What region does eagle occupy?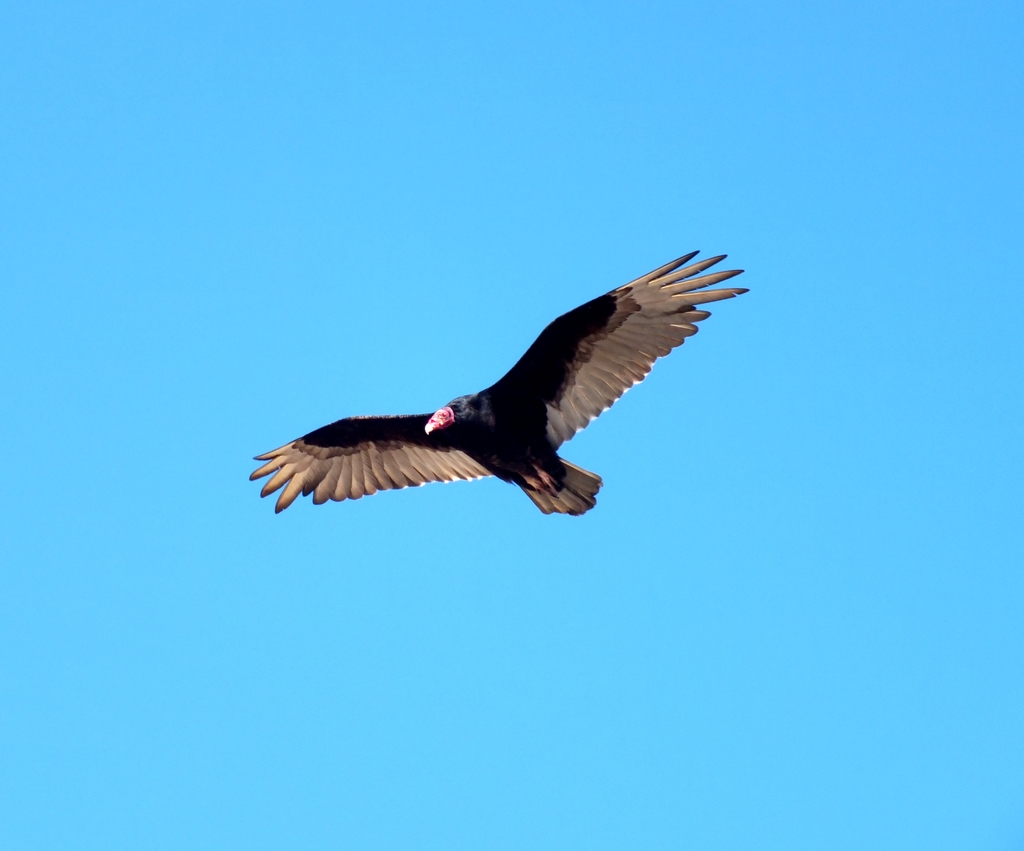
[left=240, top=236, right=748, bottom=525].
